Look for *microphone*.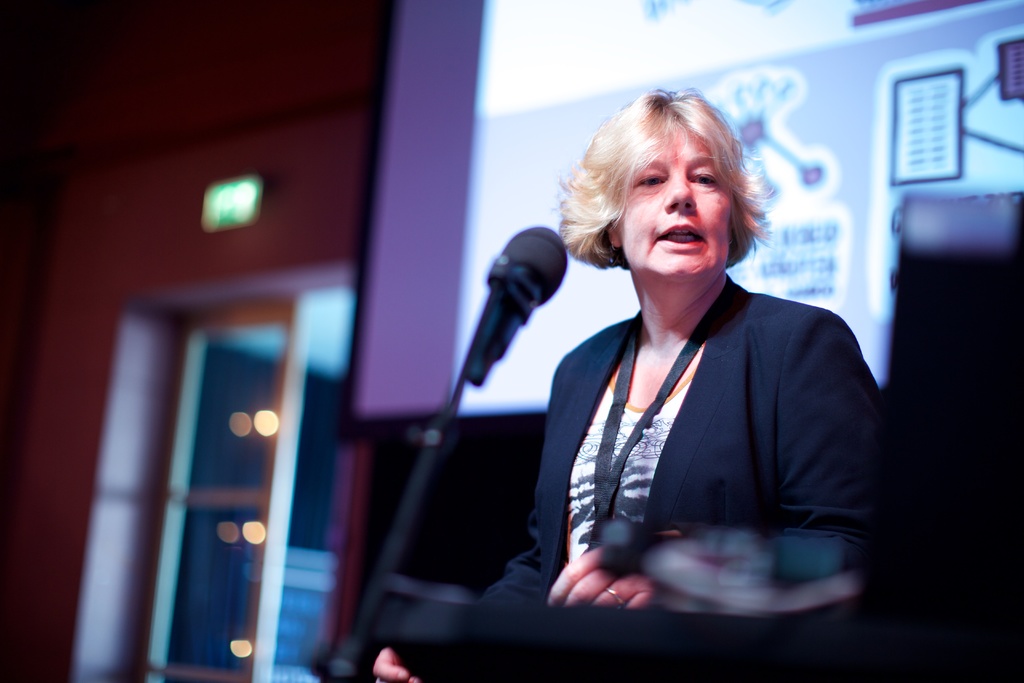
Found: x1=447 y1=227 x2=577 y2=416.
